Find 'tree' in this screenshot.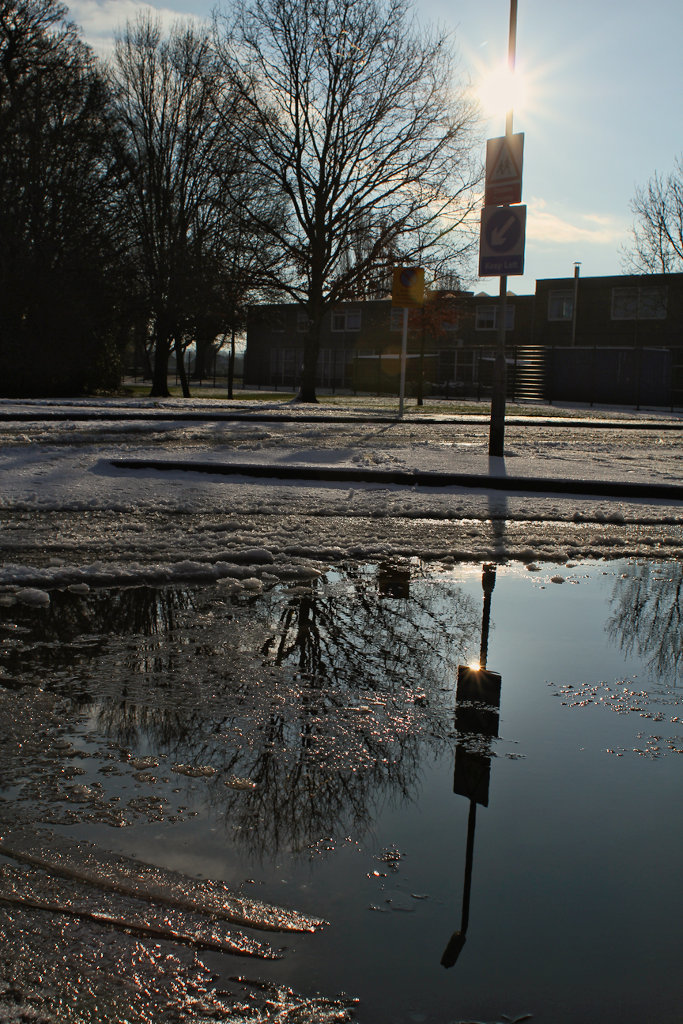
The bounding box for 'tree' is [x1=0, y1=0, x2=139, y2=394].
